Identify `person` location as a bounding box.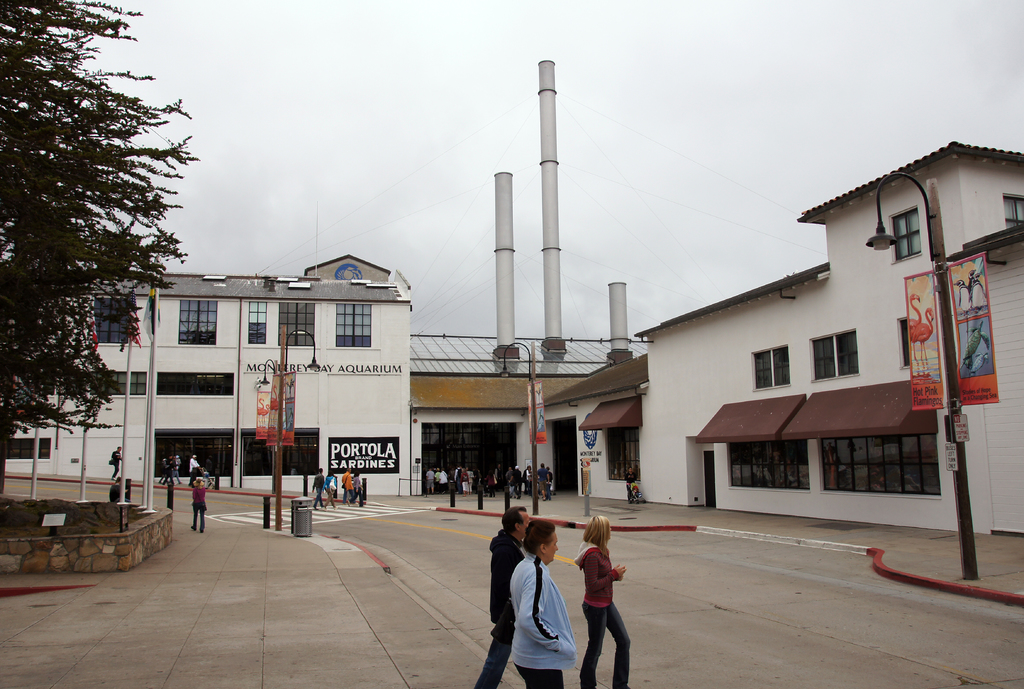
bbox=[342, 465, 354, 508].
